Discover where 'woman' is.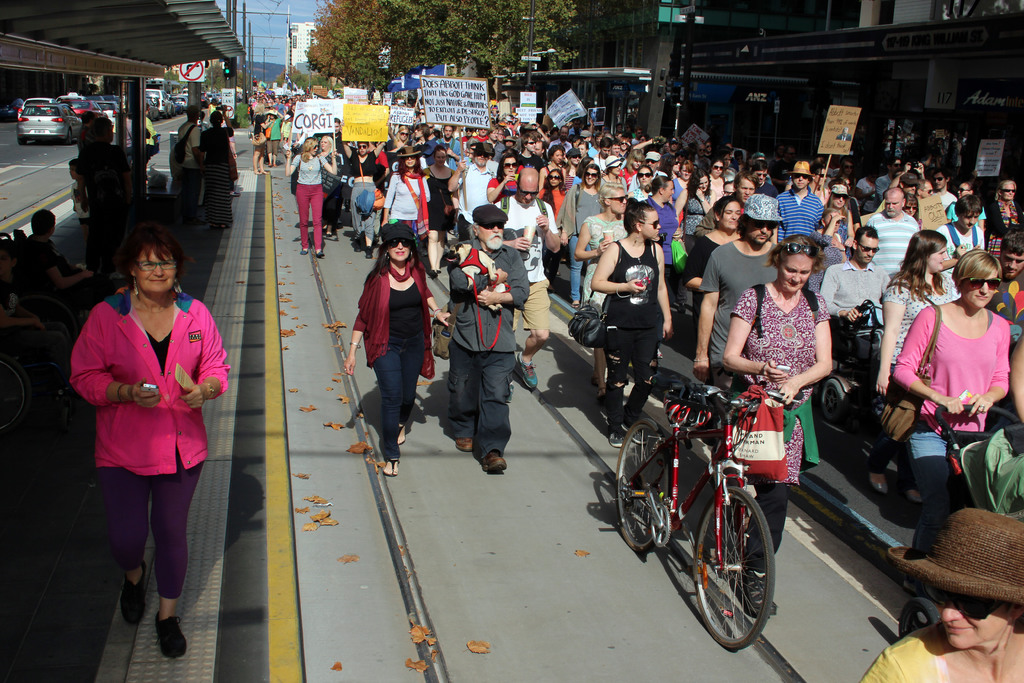
Discovered at 266 108 284 169.
